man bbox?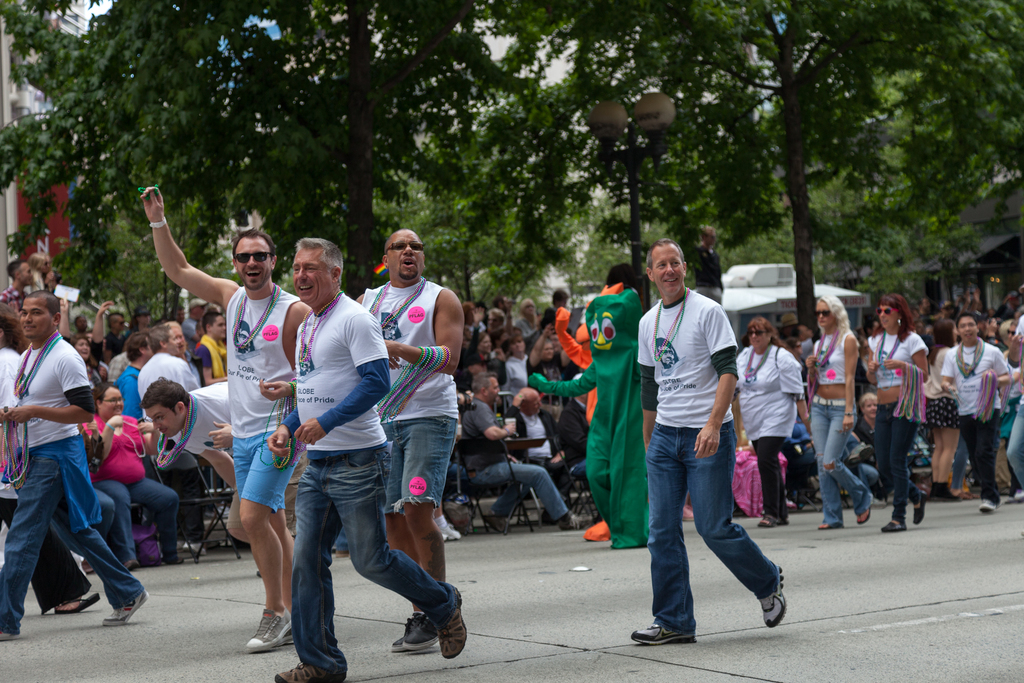
<region>502, 388, 573, 515</region>
